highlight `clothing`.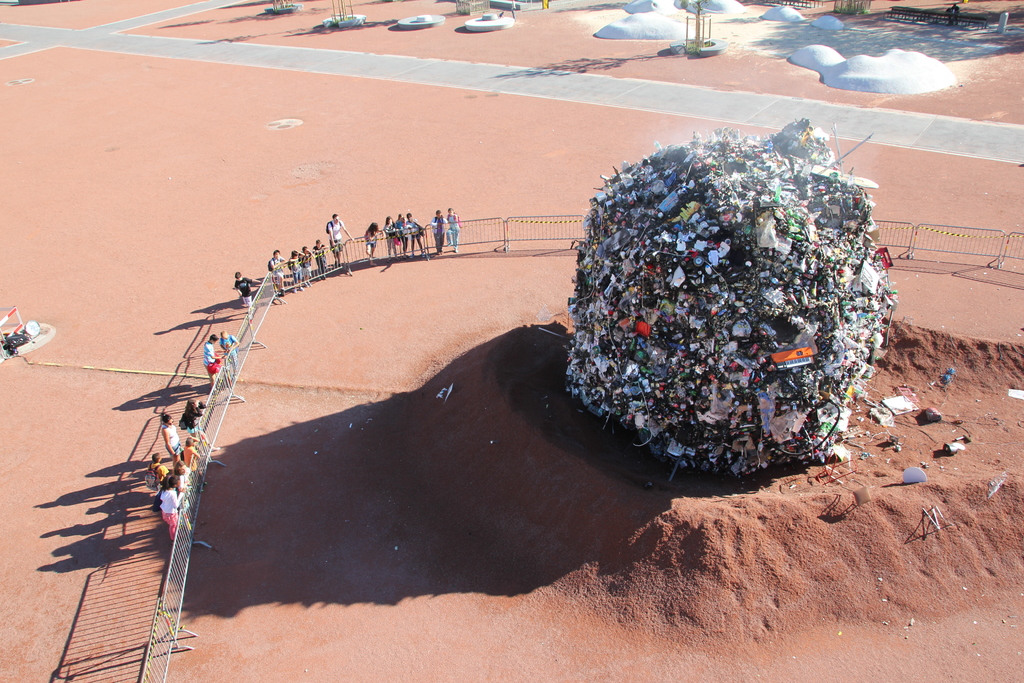
Highlighted region: locate(430, 215, 450, 247).
